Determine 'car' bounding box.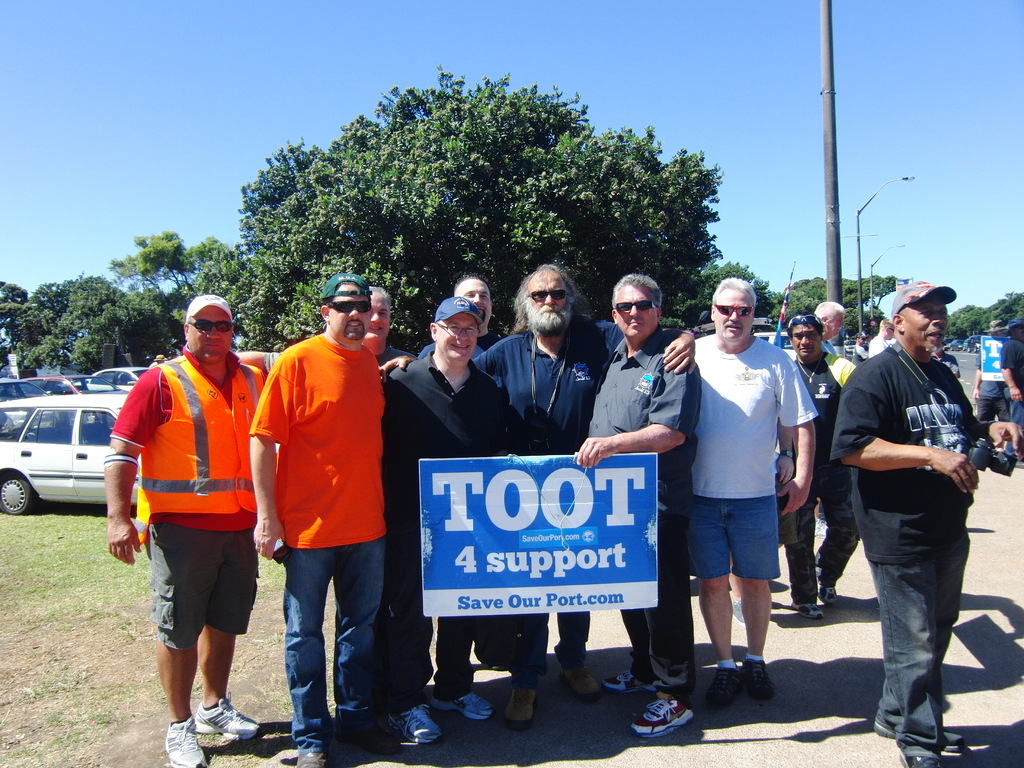
Determined: pyautogui.locateOnScreen(0, 397, 116, 527).
